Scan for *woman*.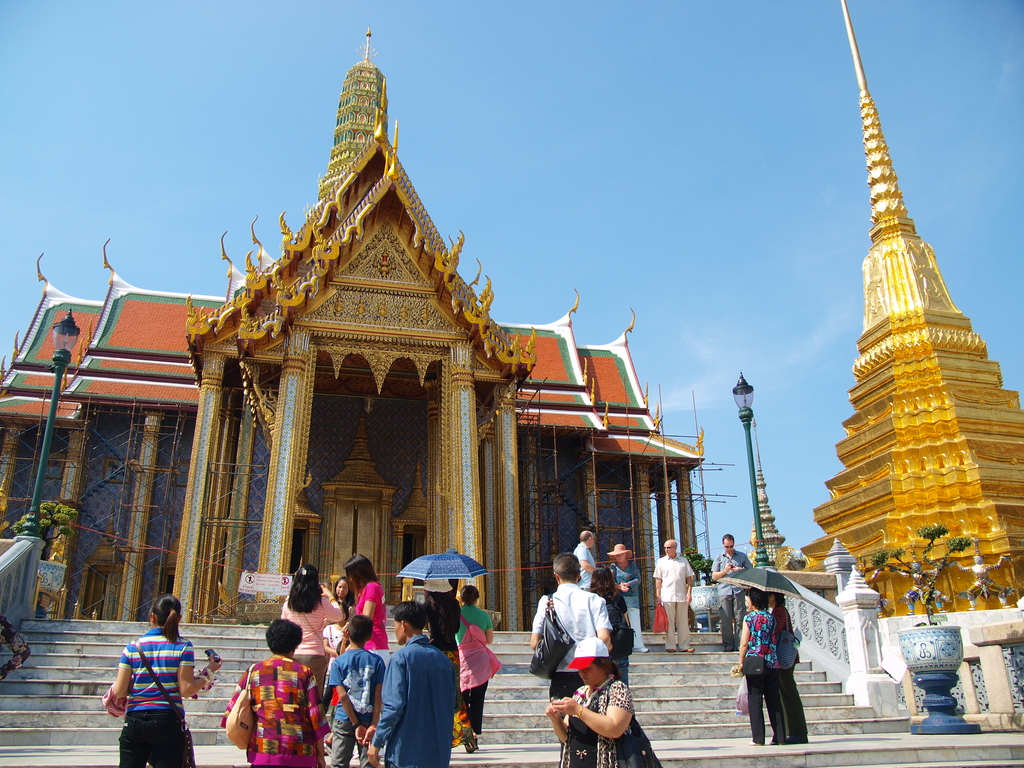
Scan result: 768/589/813/748.
